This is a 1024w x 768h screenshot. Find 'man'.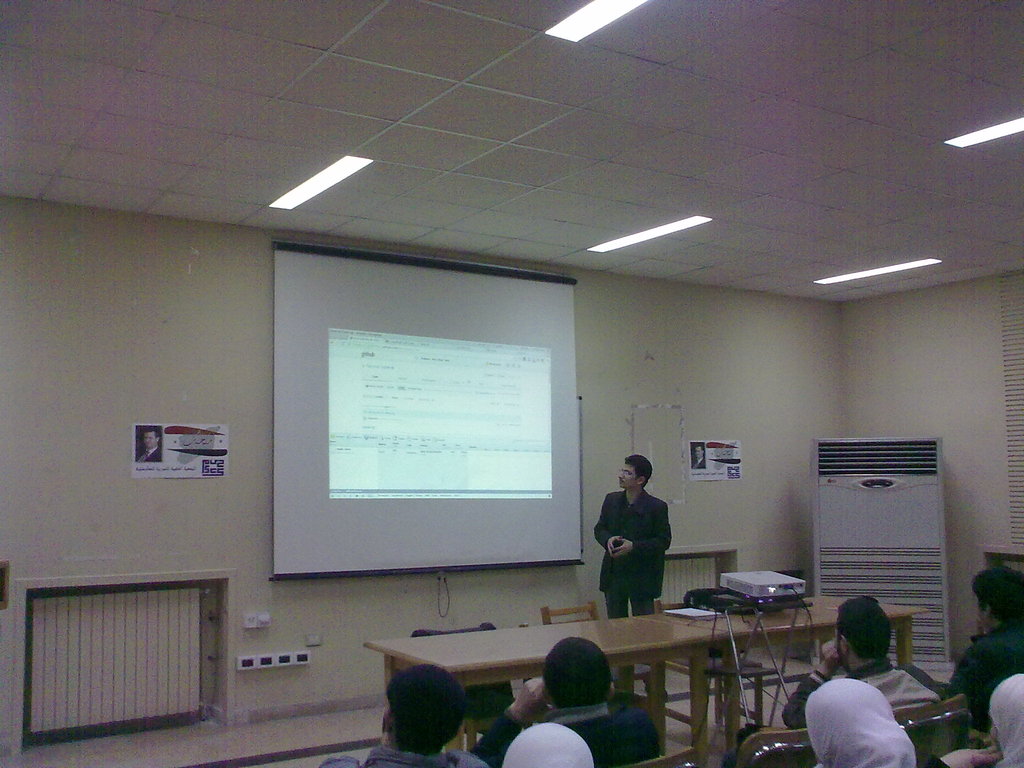
Bounding box: <region>936, 563, 1023, 737</region>.
